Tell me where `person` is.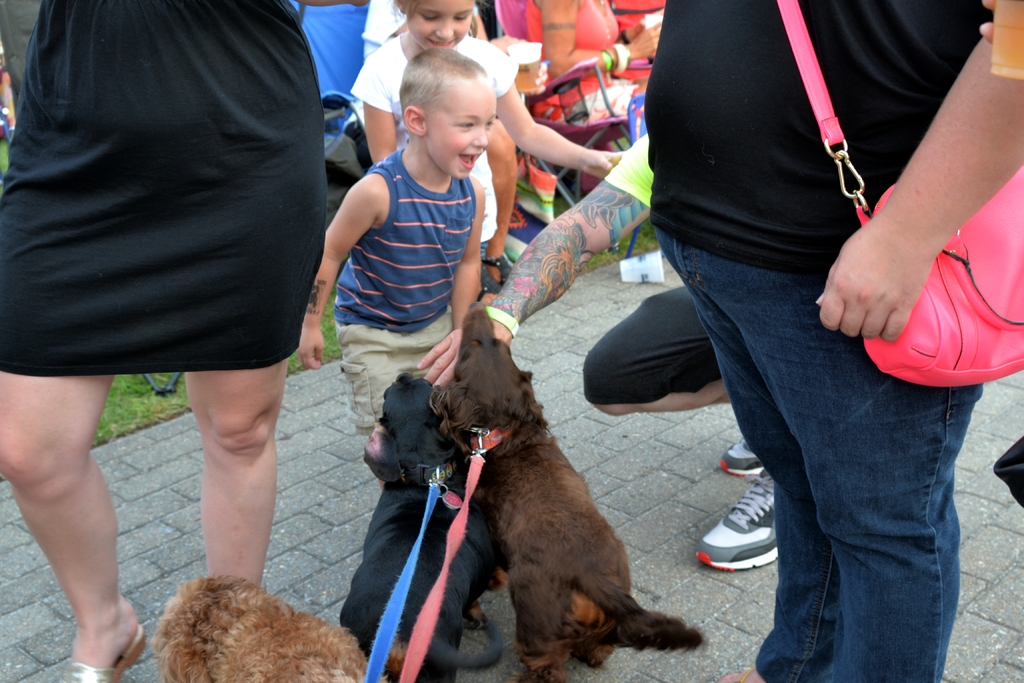
`person` is at <region>450, 0, 856, 682</region>.
